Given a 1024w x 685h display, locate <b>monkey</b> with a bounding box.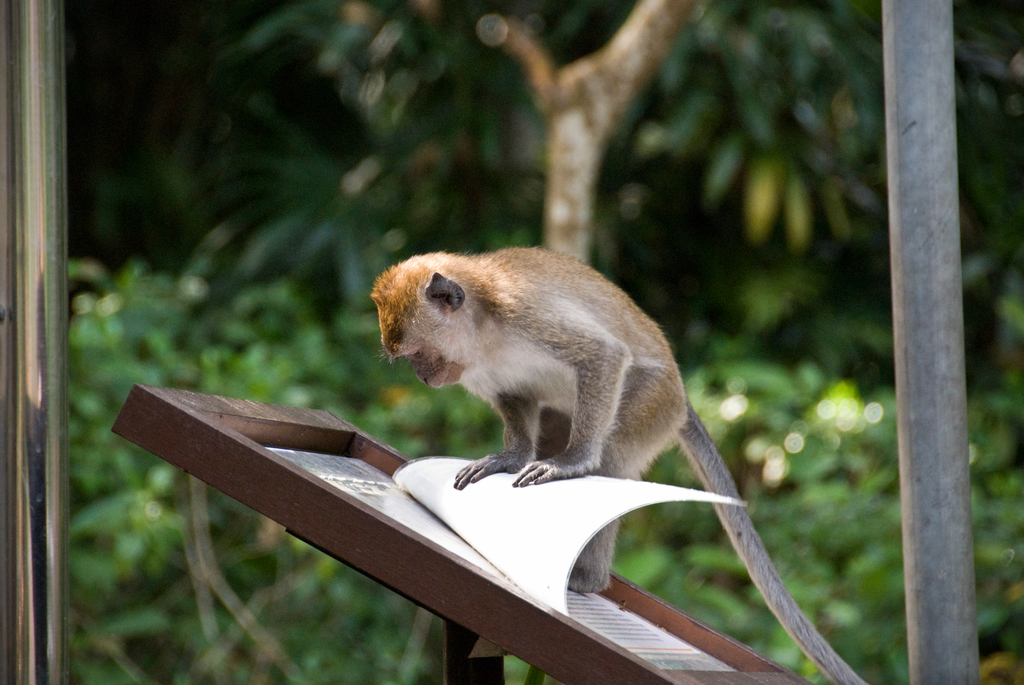
Located: (x1=371, y1=242, x2=867, y2=684).
